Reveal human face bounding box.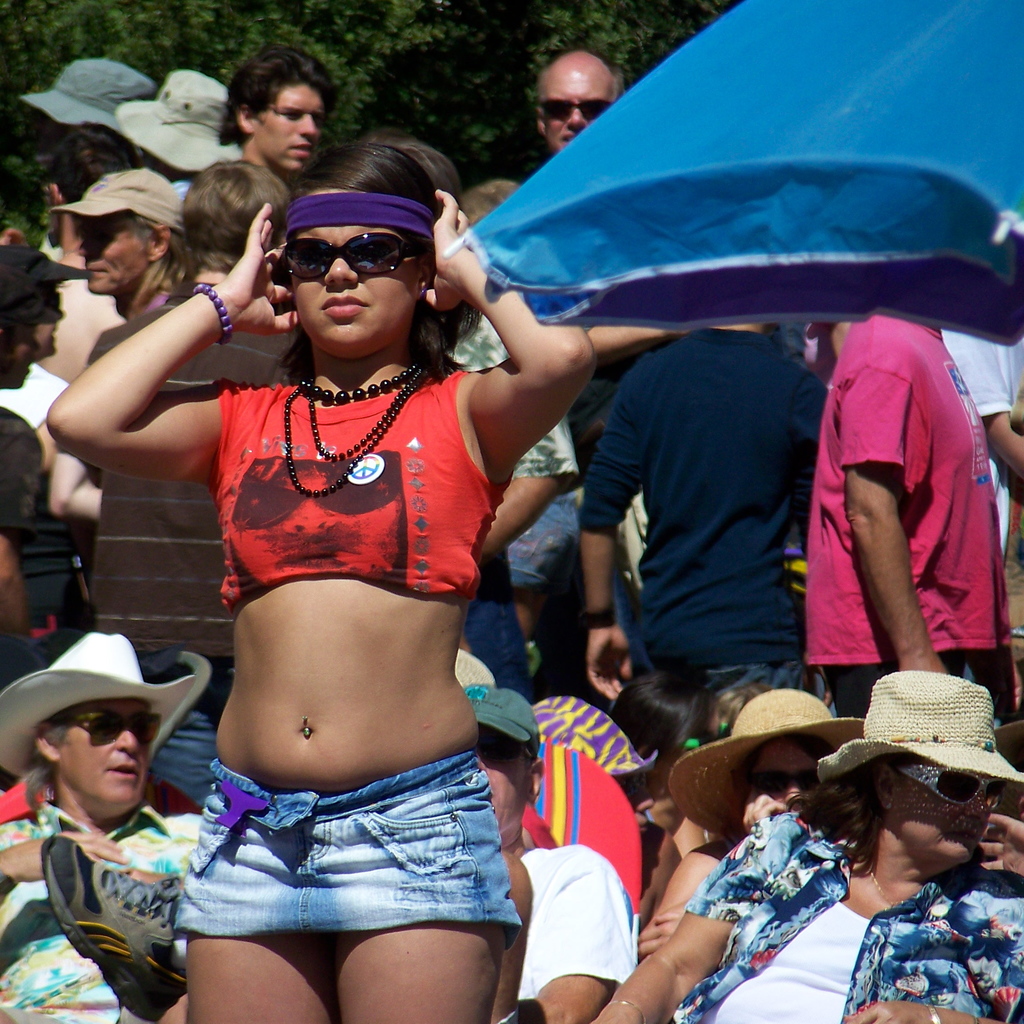
Revealed: crop(0, 311, 39, 387).
